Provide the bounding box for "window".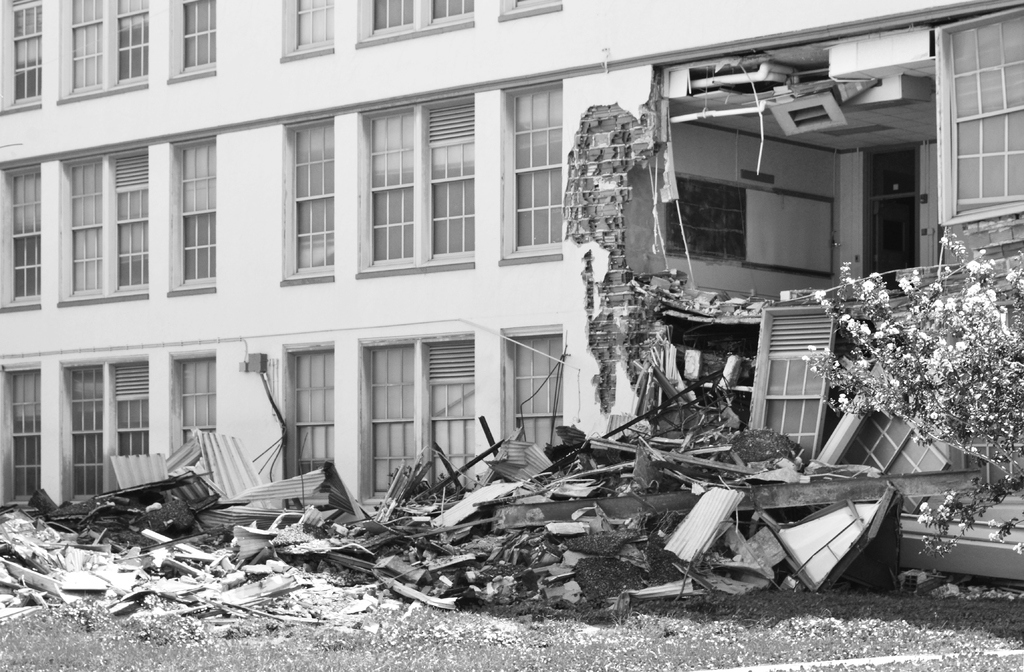
(360, 347, 413, 509).
